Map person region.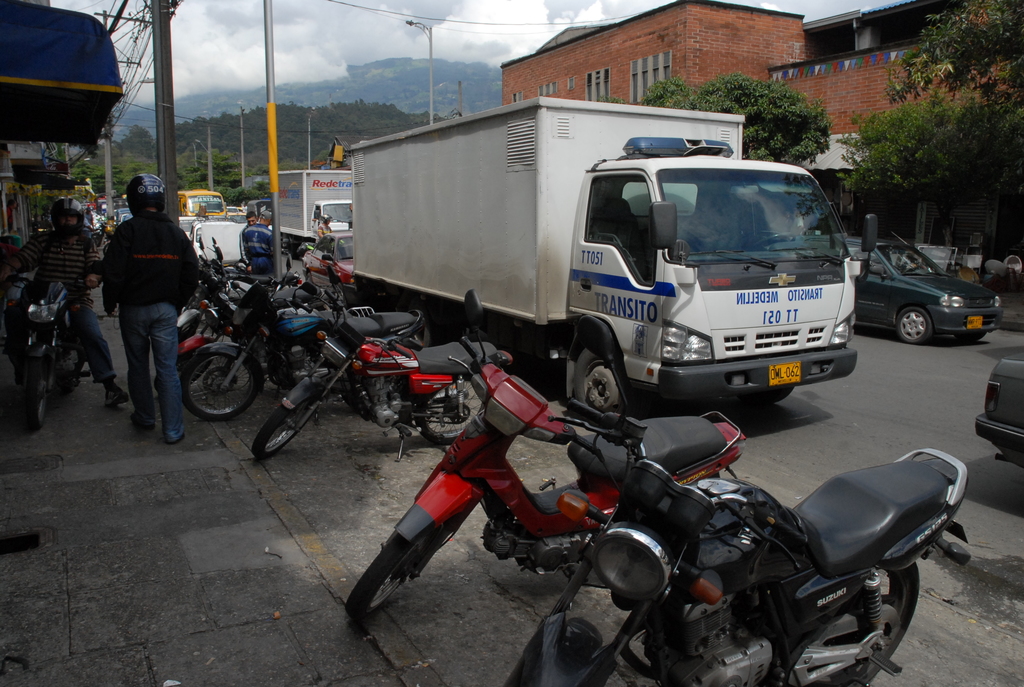
Mapped to bbox=[95, 157, 189, 447].
